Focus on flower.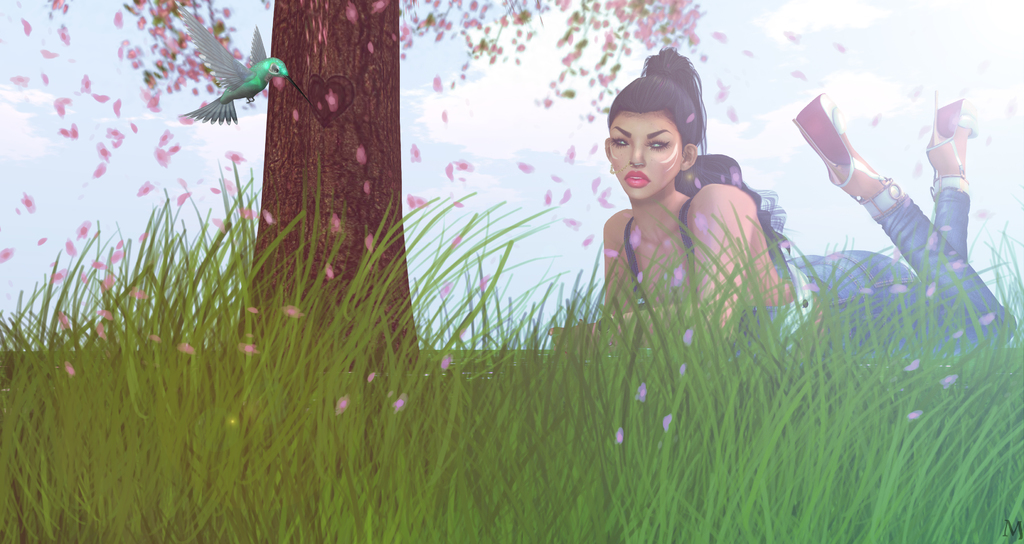
Focused at box=[333, 394, 351, 417].
